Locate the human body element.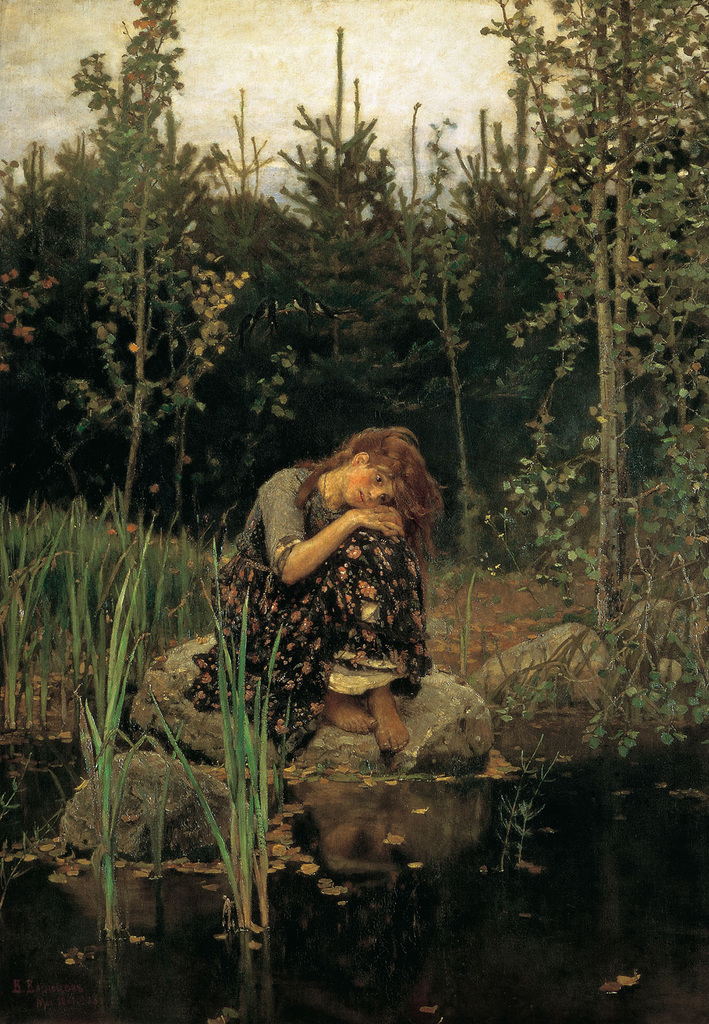
Element bbox: 174/388/463/906.
